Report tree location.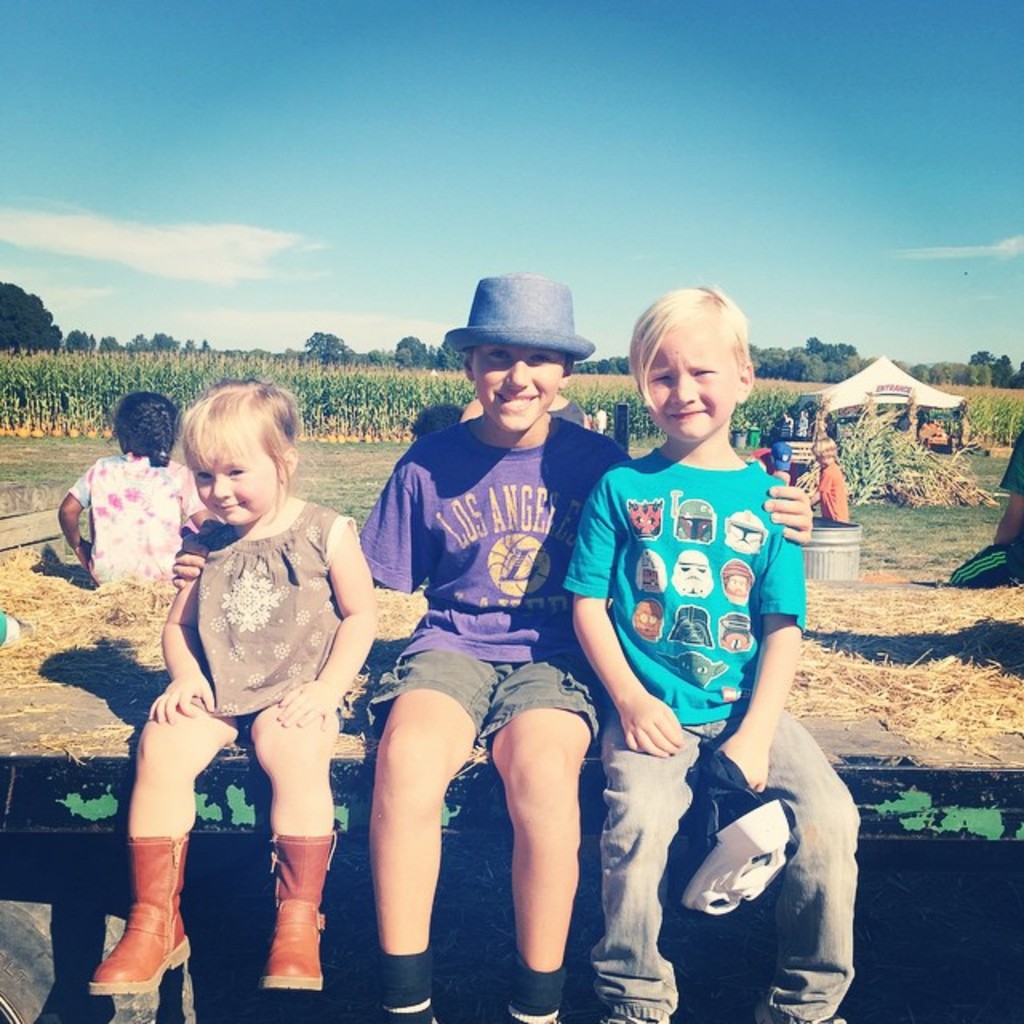
Report: pyautogui.locateOnScreen(430, 341, 461, 376).
